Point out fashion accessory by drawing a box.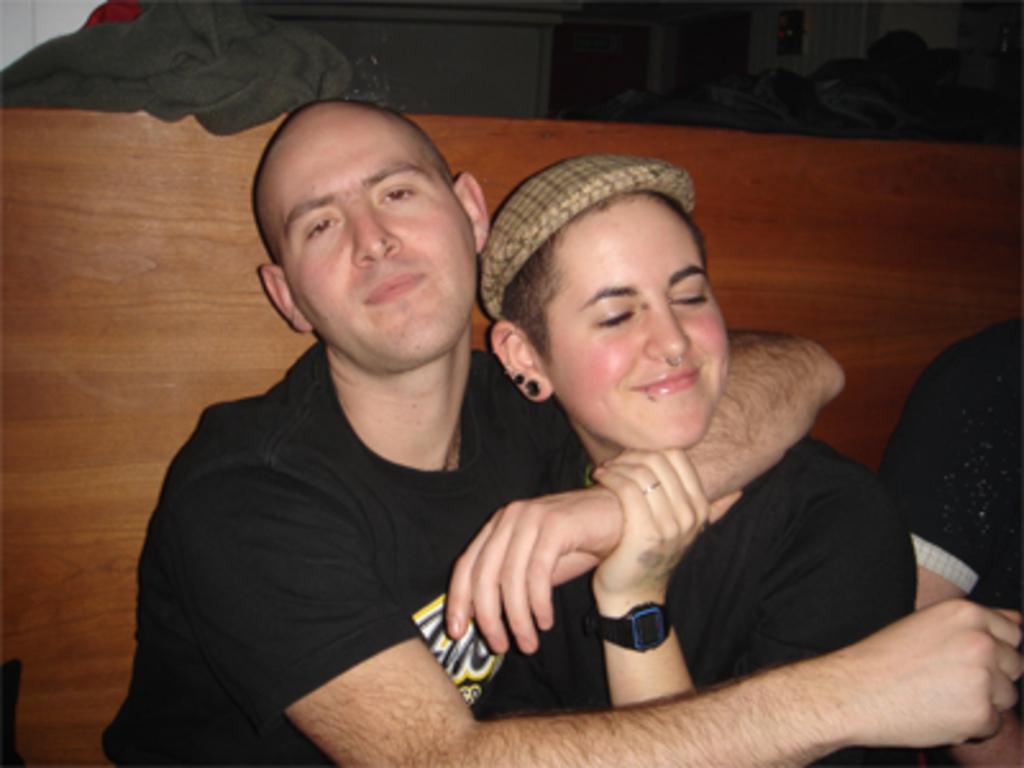
bbox(527, 379, 538, 397).
